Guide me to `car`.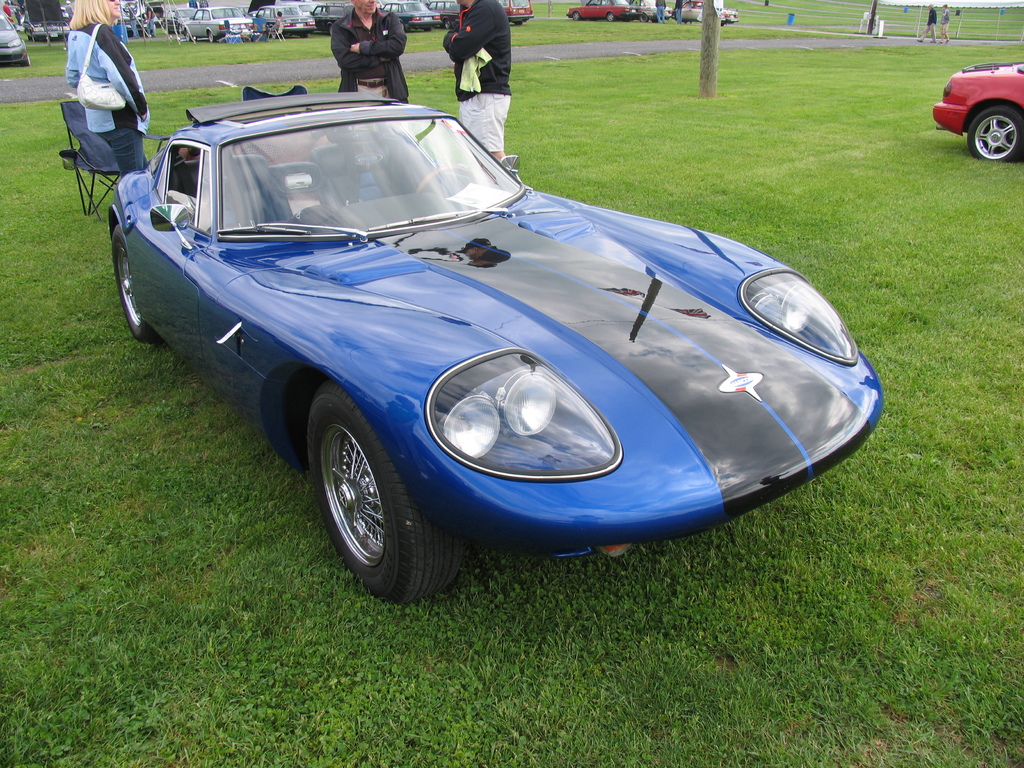
Guidance: (678,0,746,31).
